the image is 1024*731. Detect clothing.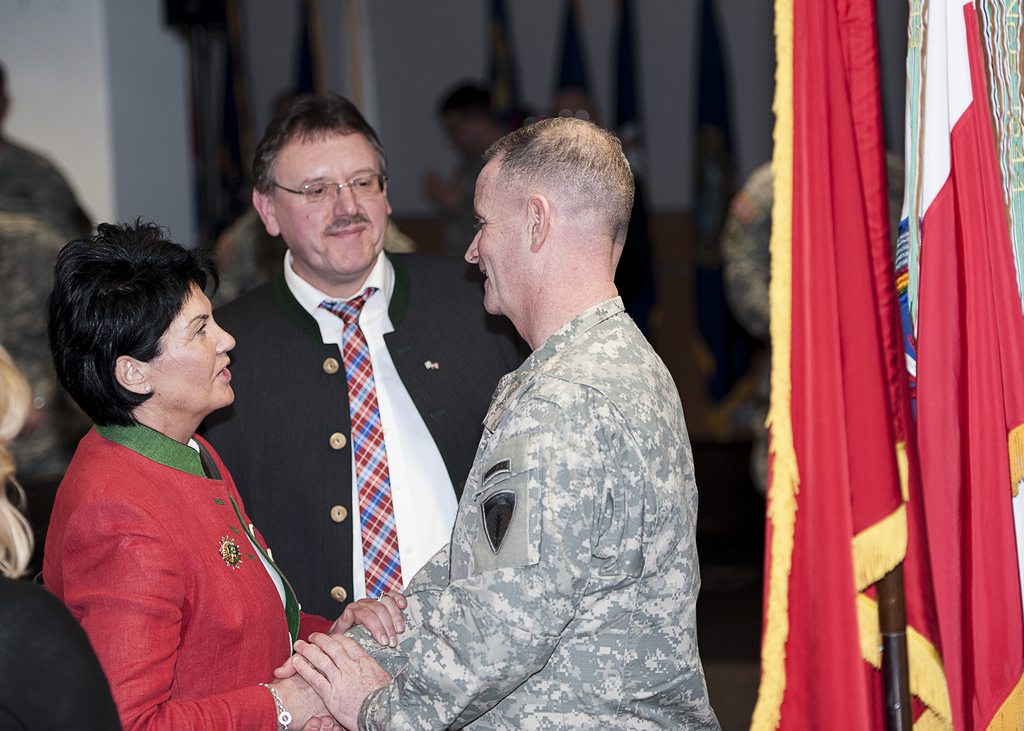
Detection: 0,575,124,730.
